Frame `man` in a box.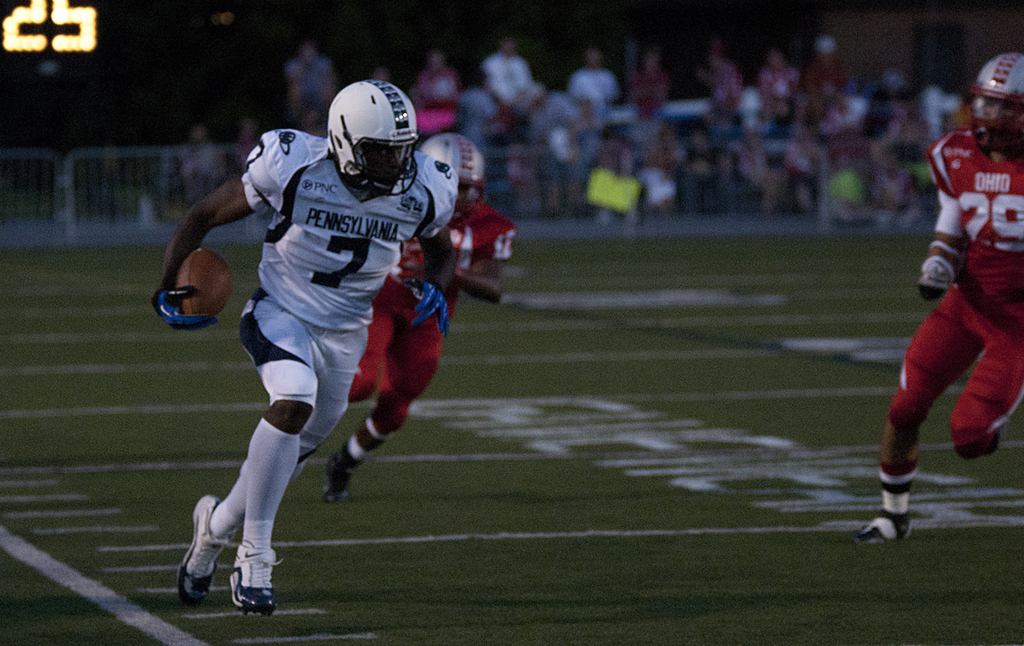
box=[153, 77, 450, 621].
